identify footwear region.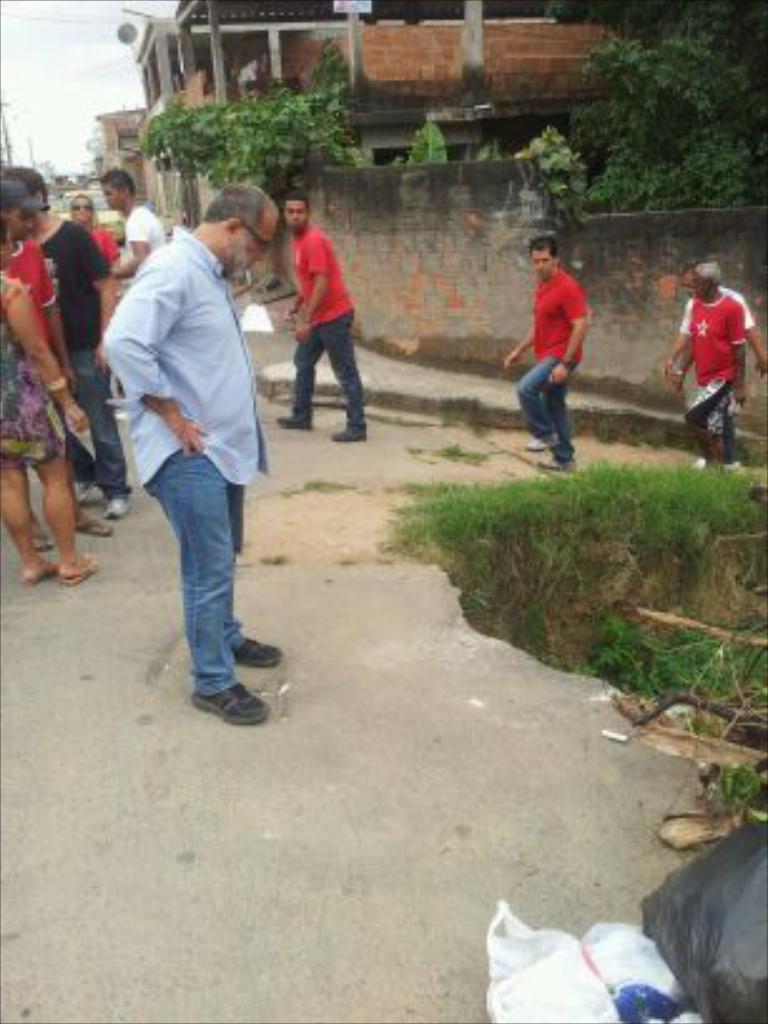
Region: bbox=(537, 452, 577, 472).
